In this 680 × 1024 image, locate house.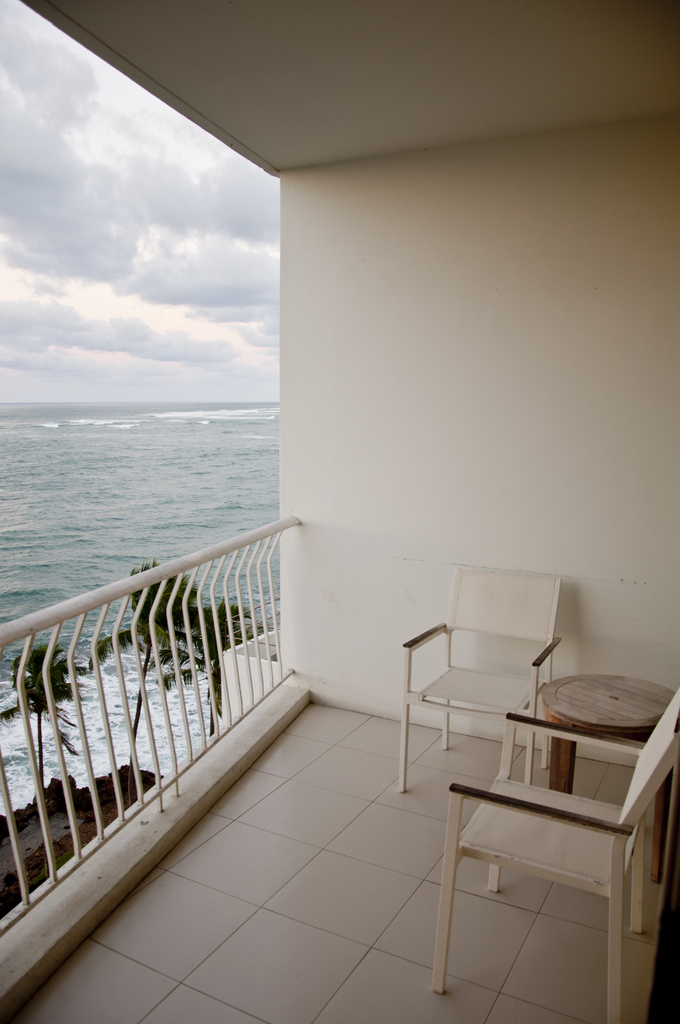
Bounding box: 0 0 679 1023.
